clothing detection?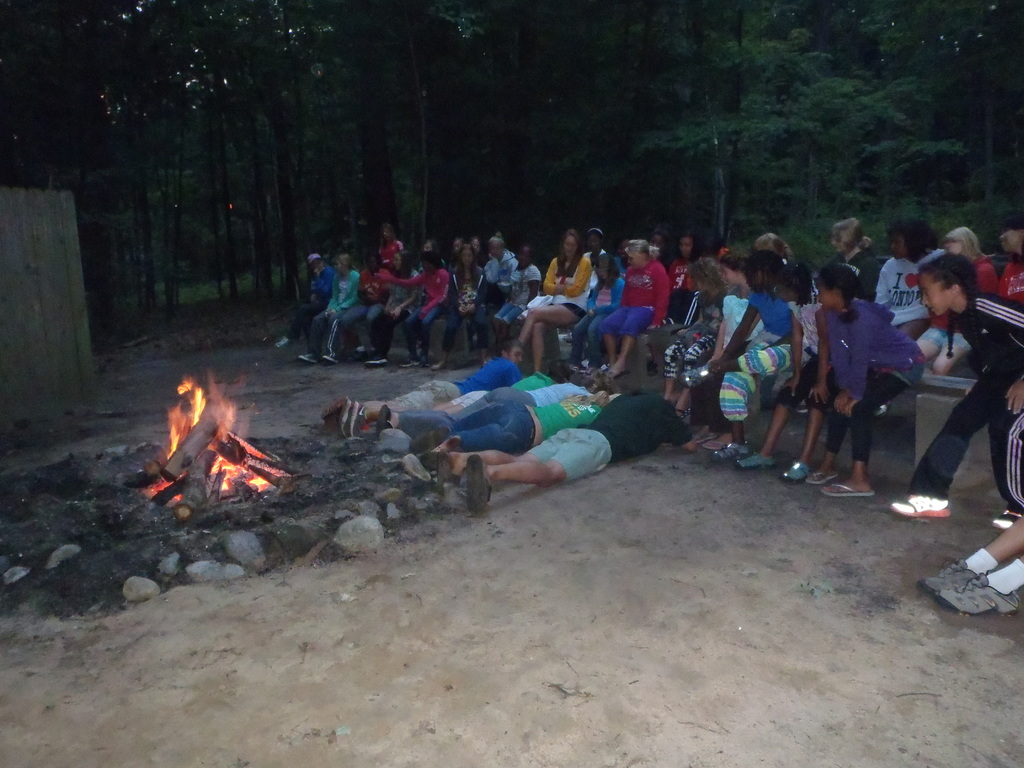
rect(396, 379, 596, 430)
